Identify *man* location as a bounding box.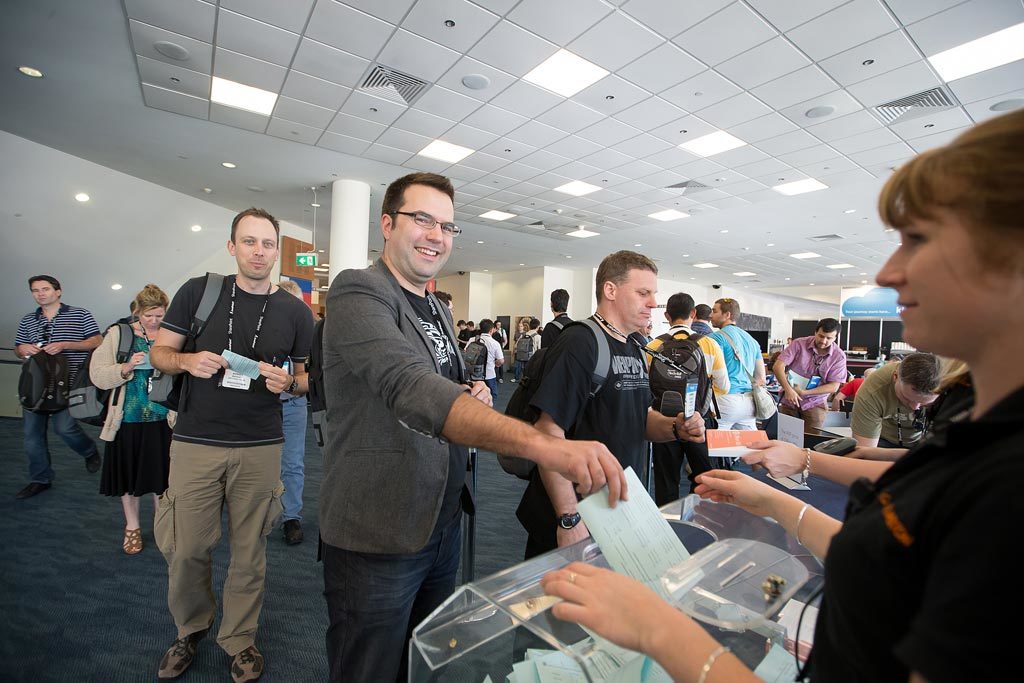
(852,354,941,447).
